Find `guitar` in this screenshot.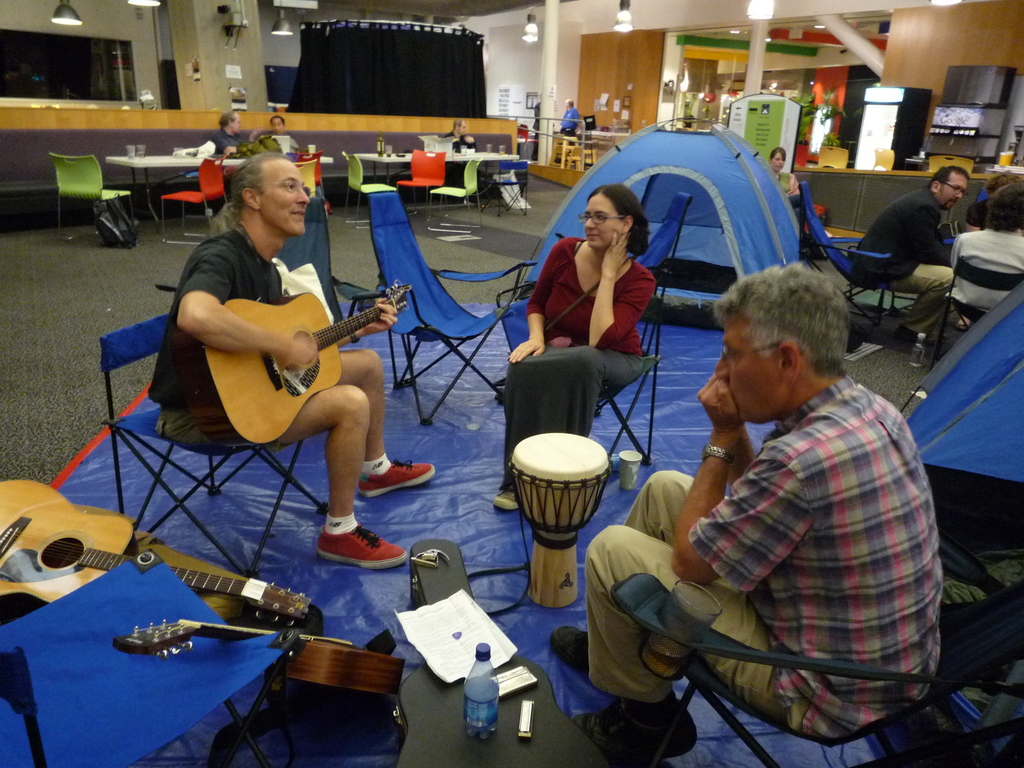
The bounding box for `guitar` is box(109, 613, 406, 708).
